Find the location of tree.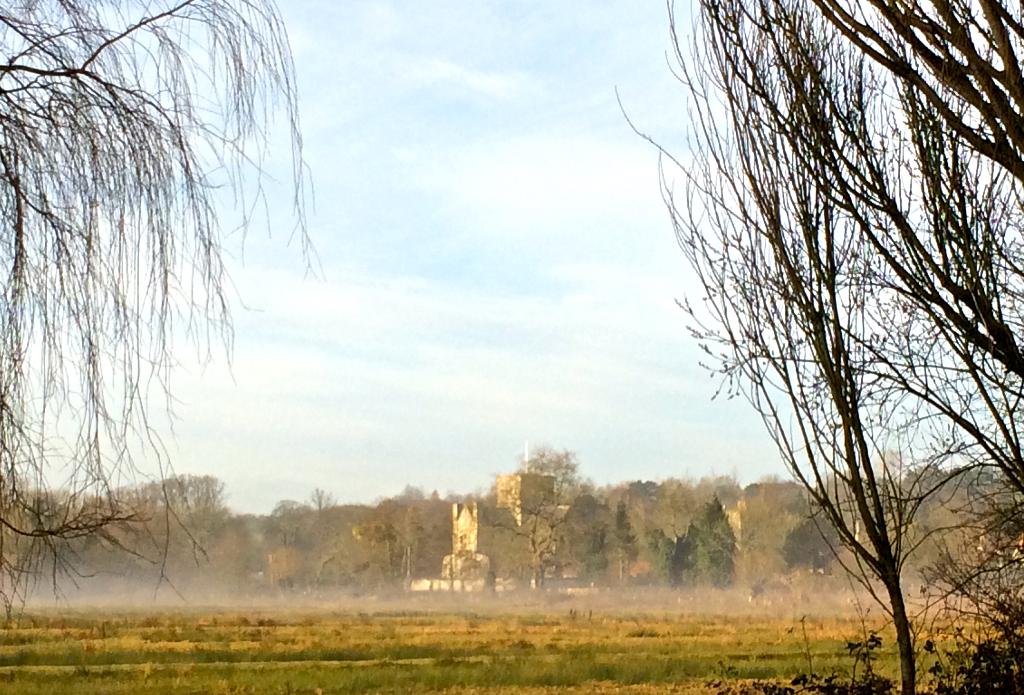
Location: Rect(628, 0, 1023, 694).
